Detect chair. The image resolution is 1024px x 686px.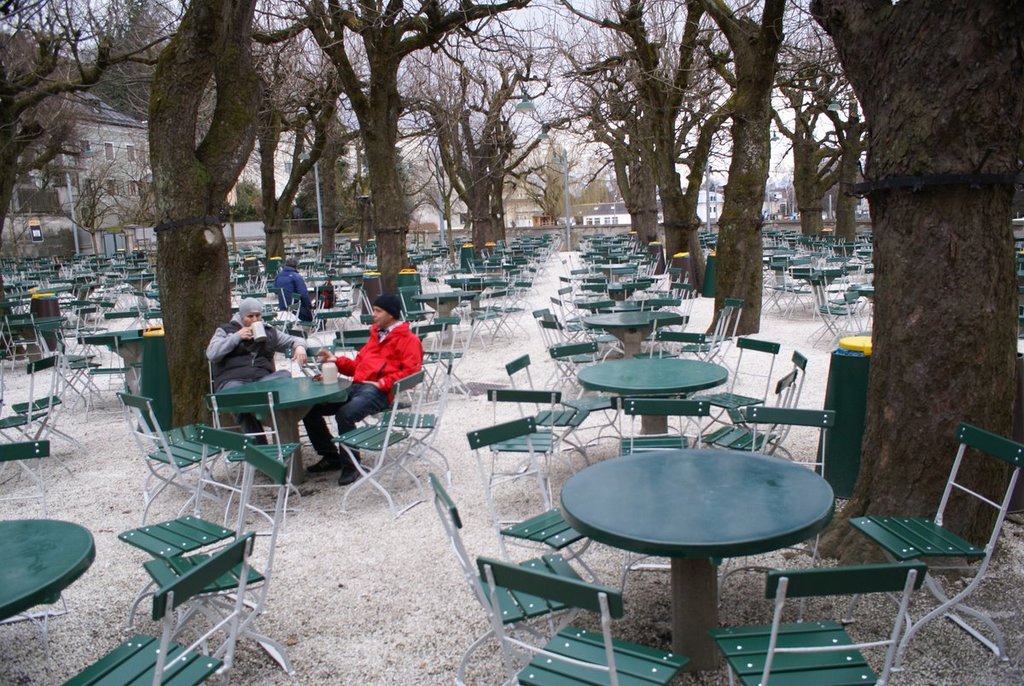
(0, 440, 64, 627).
